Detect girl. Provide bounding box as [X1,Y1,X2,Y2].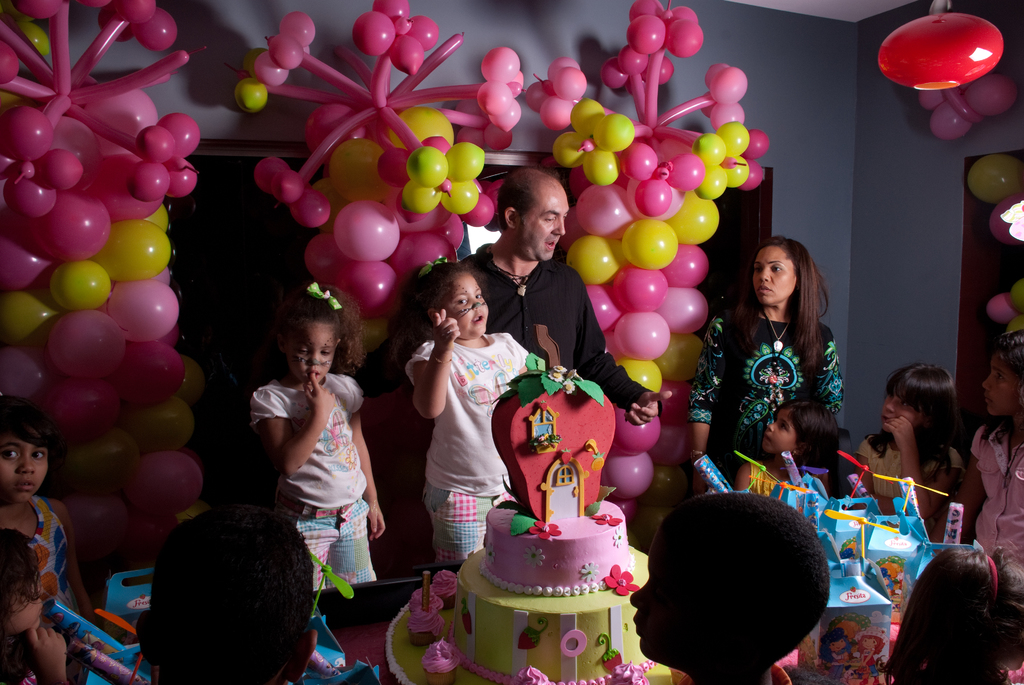
[860,359,962,538].
